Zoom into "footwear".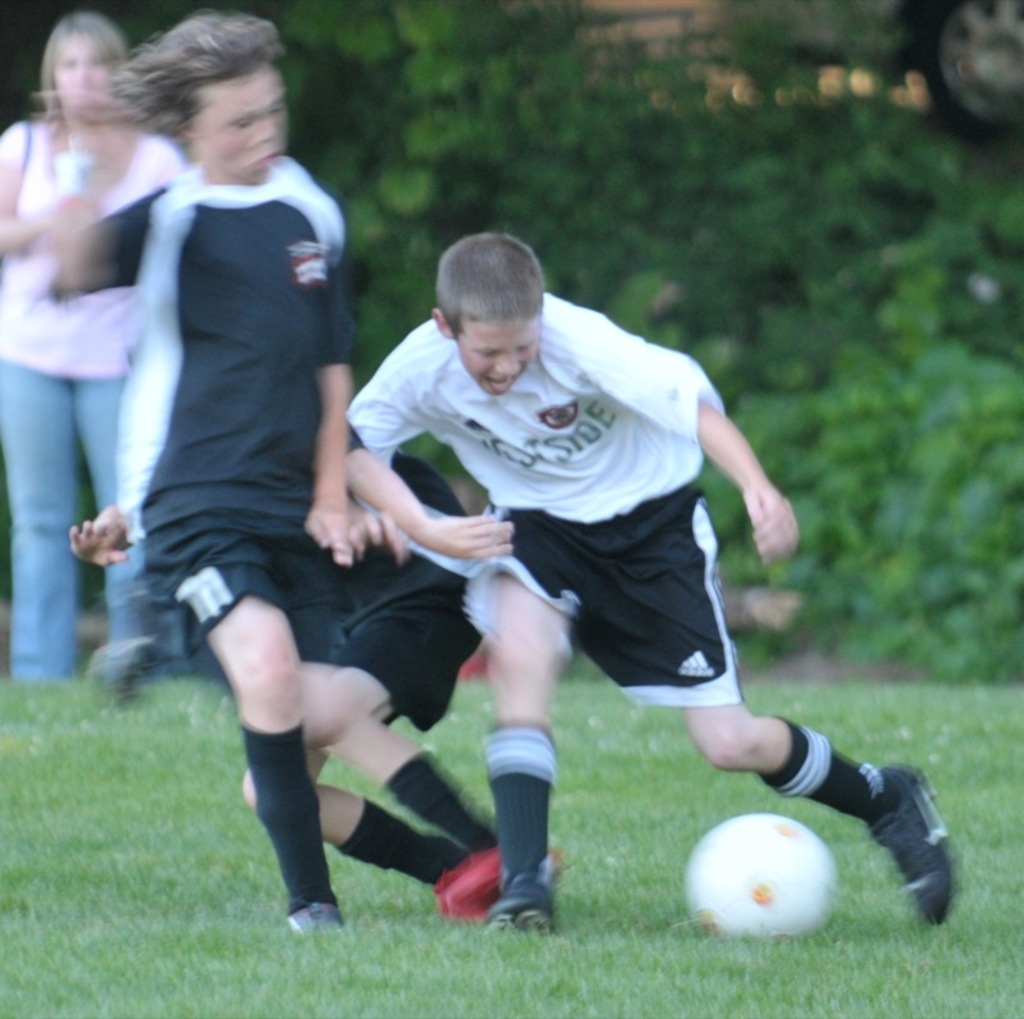
Zoom target: <region>860, 758, 978, 931</region>.
